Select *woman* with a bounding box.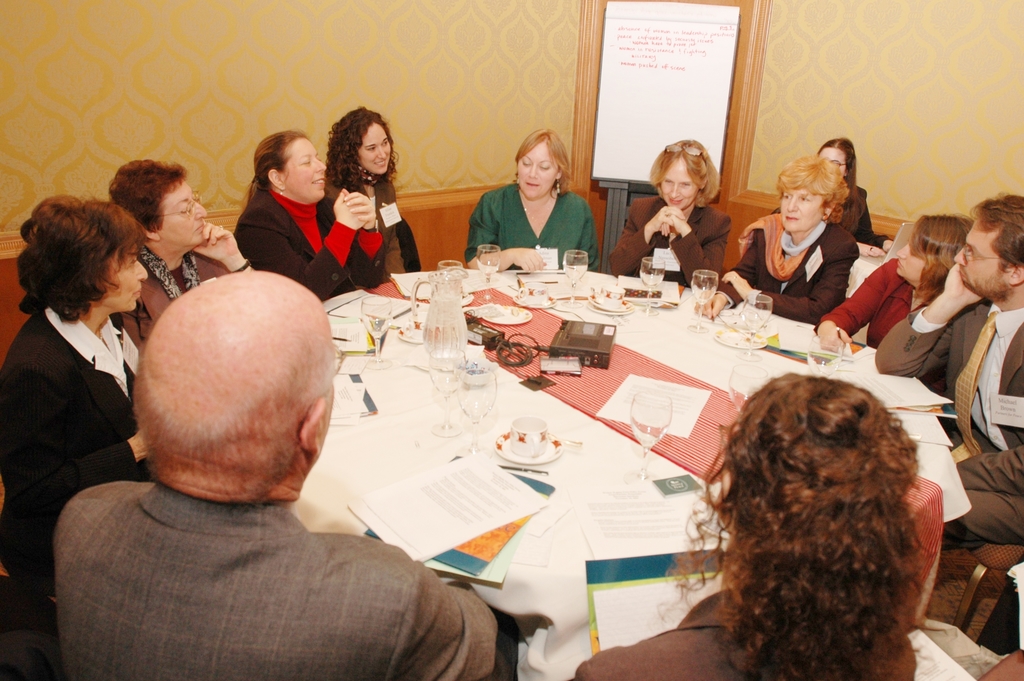
[left=110, top=154, right=257, bottom=345].
